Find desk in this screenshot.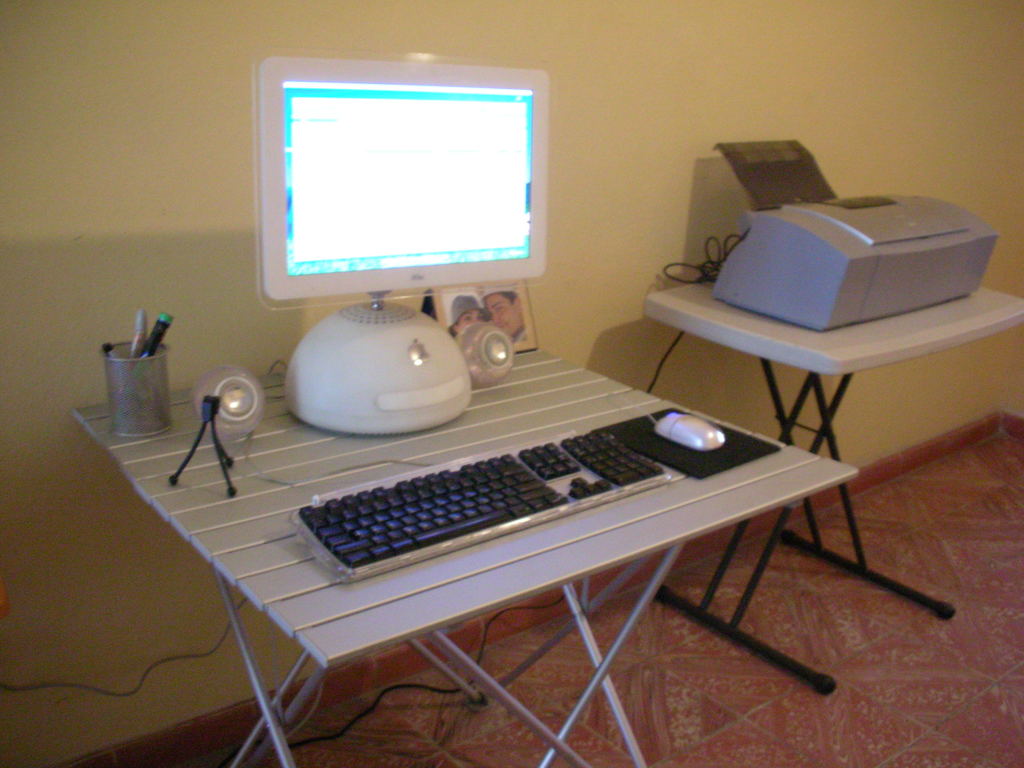
The bounding box for desk is left=74, top=321, right=860, bottom=767.
